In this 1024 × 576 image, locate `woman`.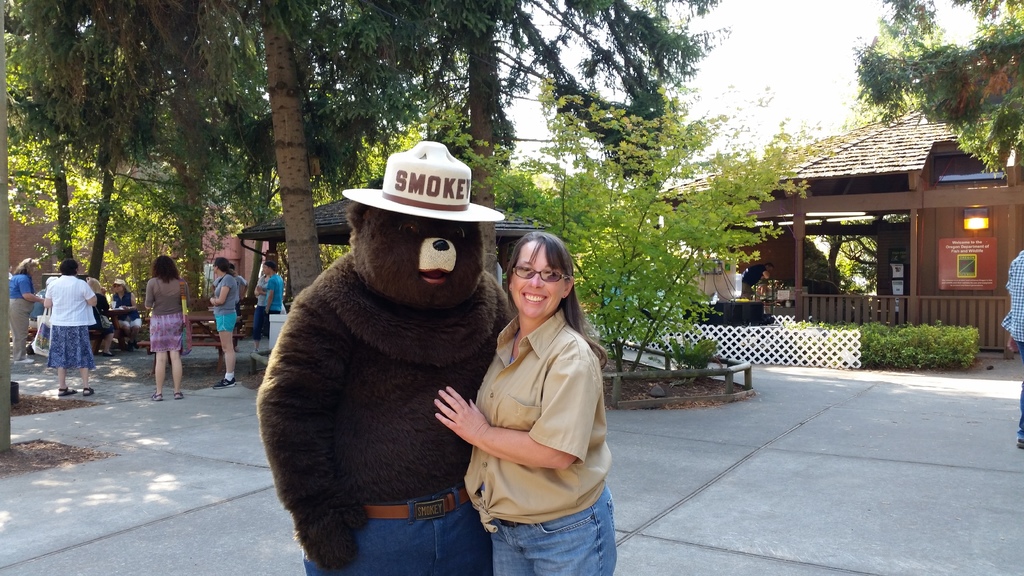
Bounding box: locate(6, 259, 44, 364).
